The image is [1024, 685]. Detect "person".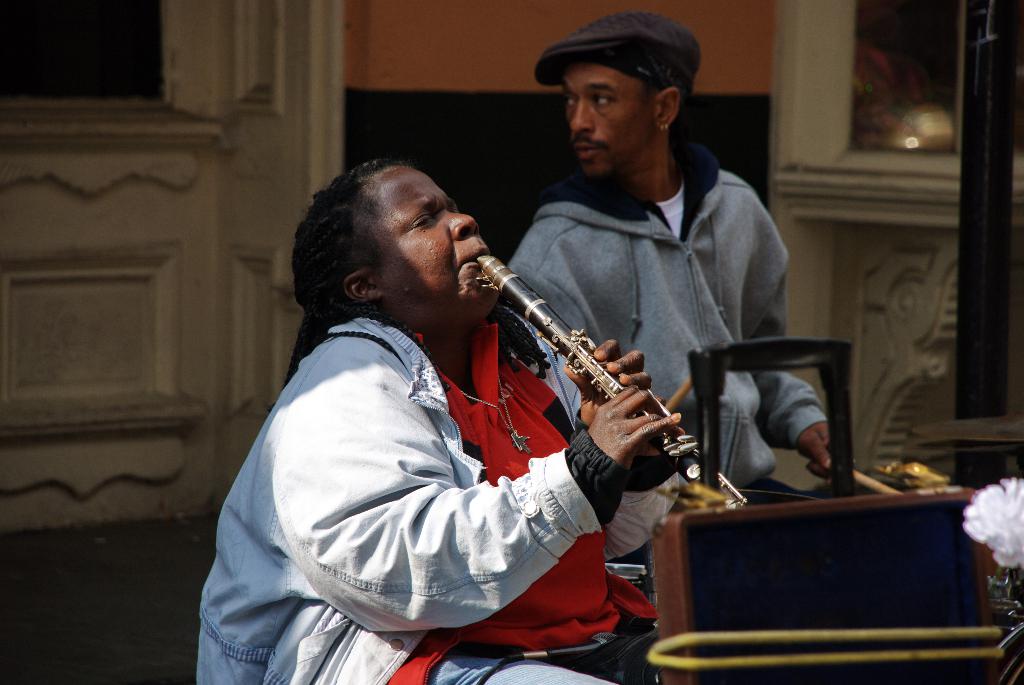
Detection: (x1=191, y1=156, x2=680, y2=683).
